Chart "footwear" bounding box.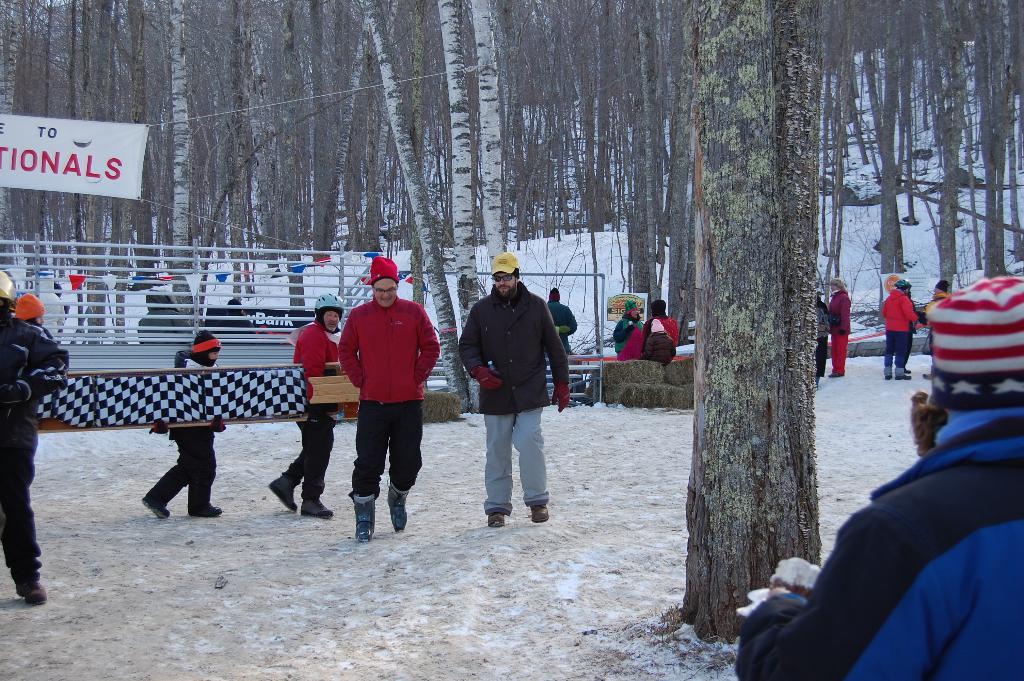
Charted: {"x1": 188, "y1": 504, "x2": 223, "y2": 519}.
